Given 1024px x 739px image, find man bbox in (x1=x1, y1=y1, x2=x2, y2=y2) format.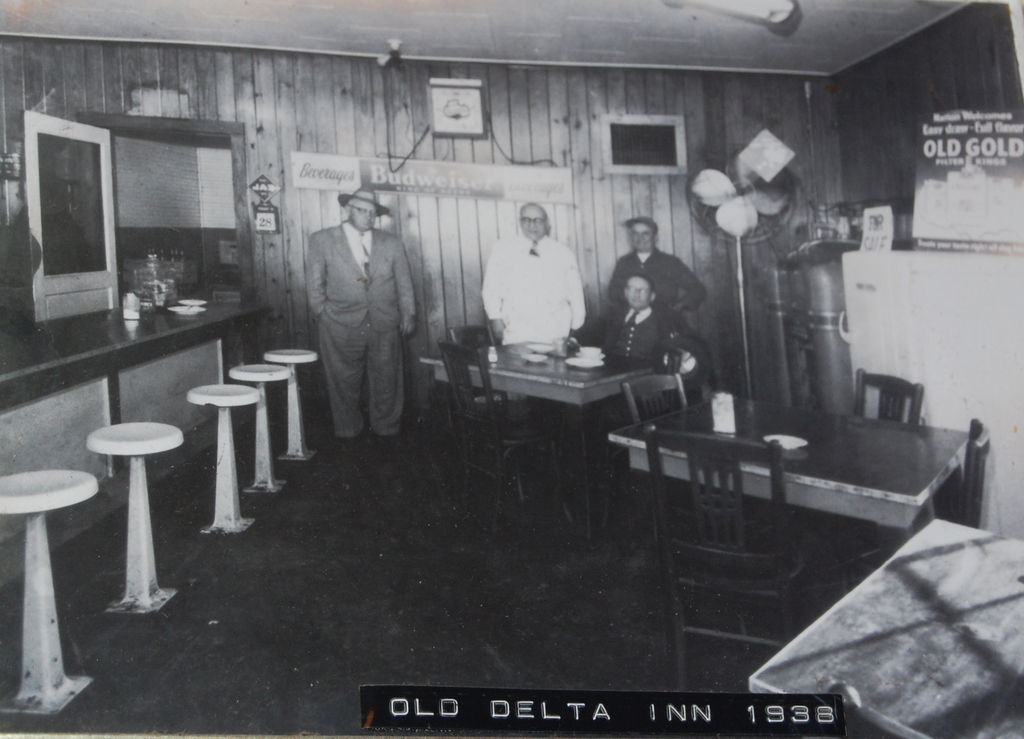
(x1=554, y1=280, x2=696, y2=396).
